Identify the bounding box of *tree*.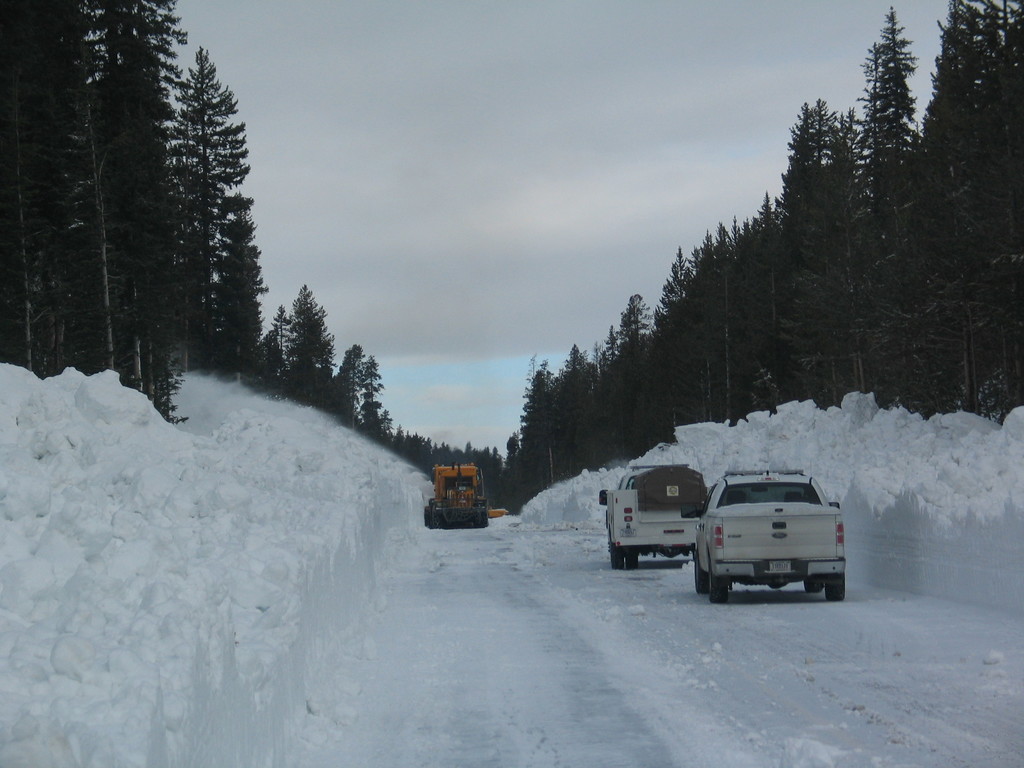
l=253, t=276, r=347, b=390.
